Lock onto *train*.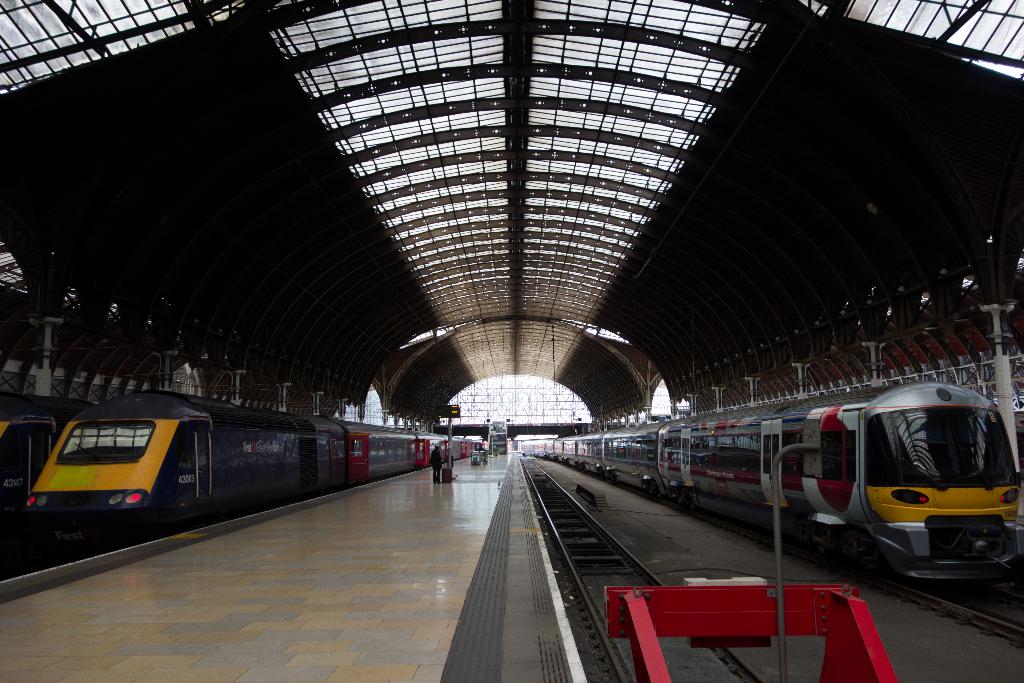
Locked: (left=0, top=413, right=68, bottom=546).
